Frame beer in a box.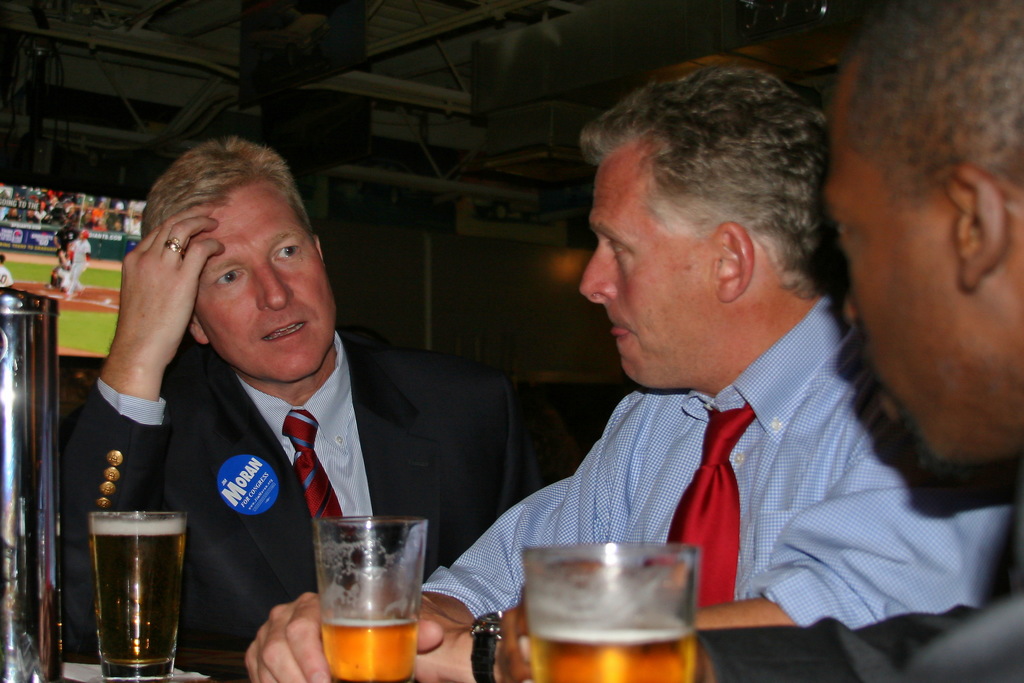
box=[530, 624, 694, 682].
